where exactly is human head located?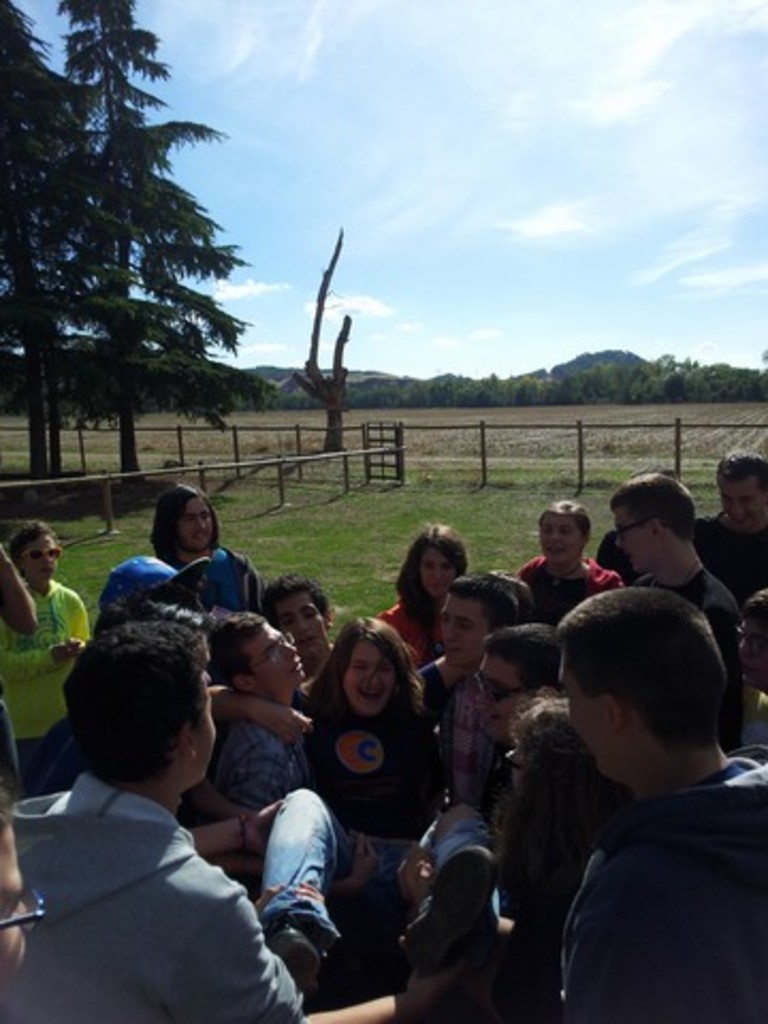
Its bounding box is 260, 576, 335, 653.
